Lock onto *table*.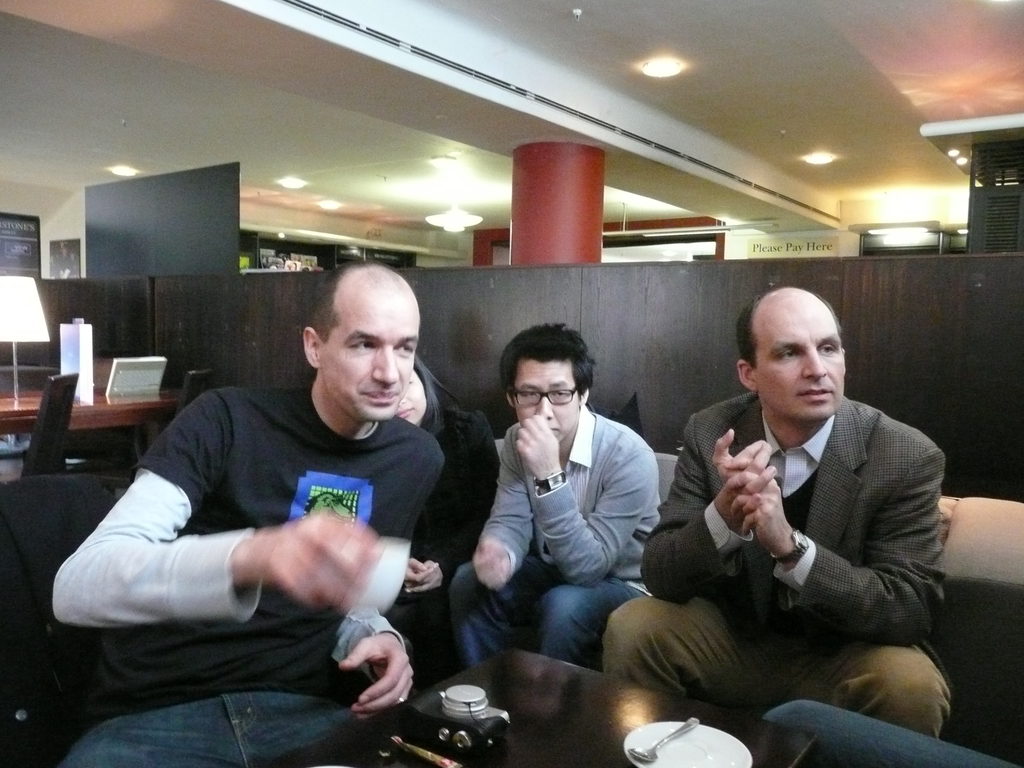
Locked: detection(267, 643, 818, 767).
